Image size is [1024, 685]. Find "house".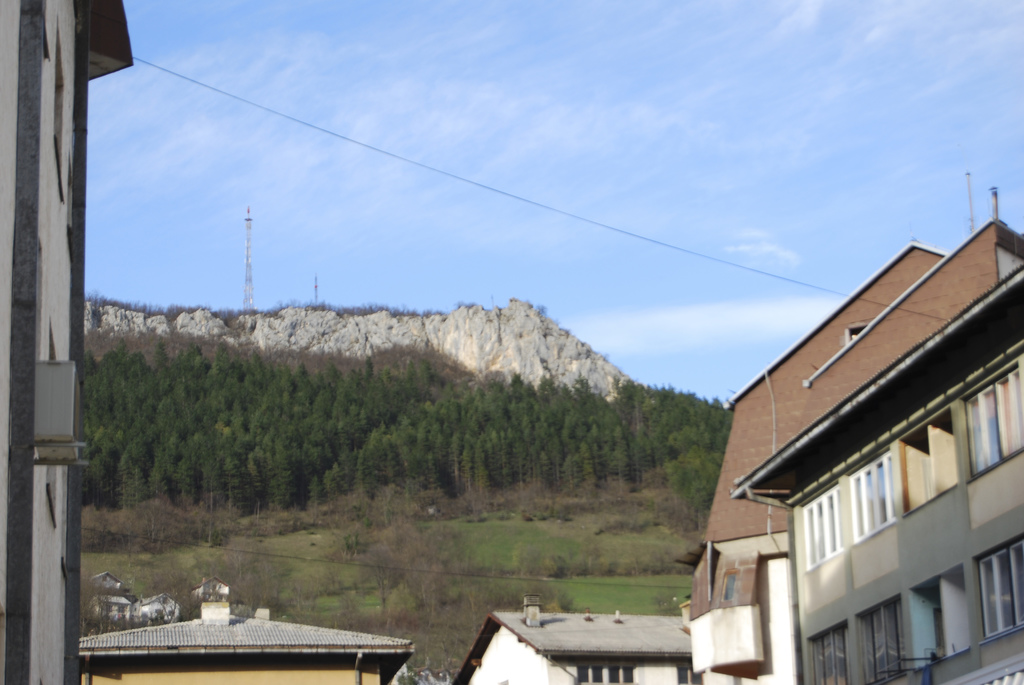
crop(453, 595, 718, 684).
